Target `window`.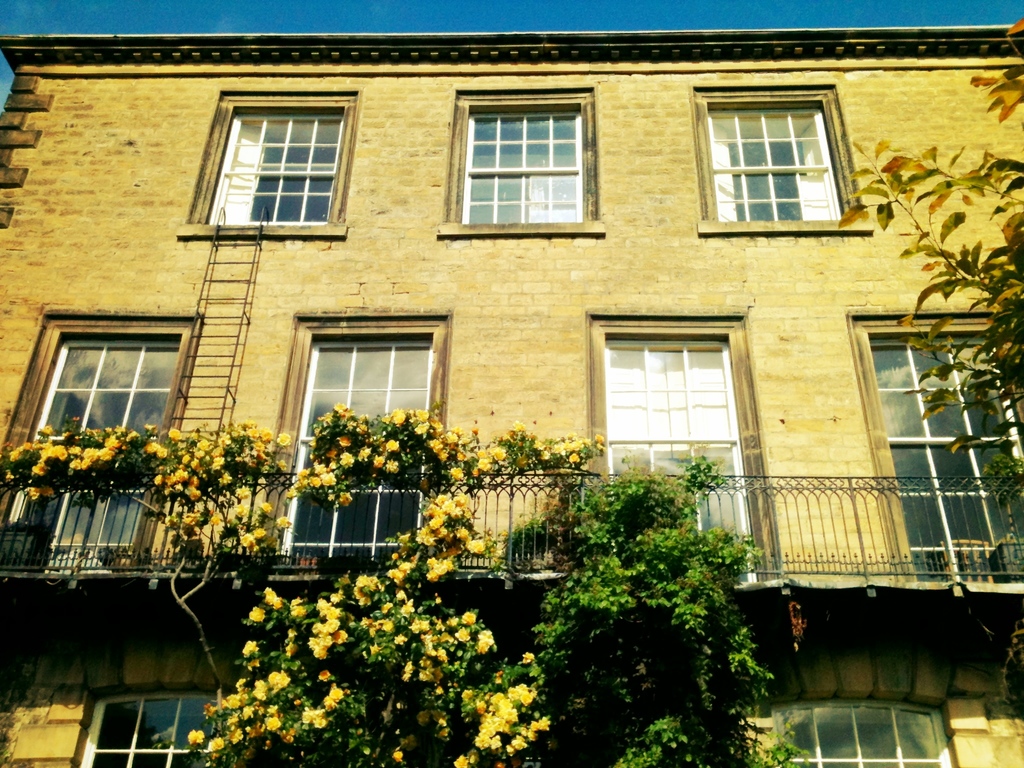
Target region: region(76, 691, 240, 767).
